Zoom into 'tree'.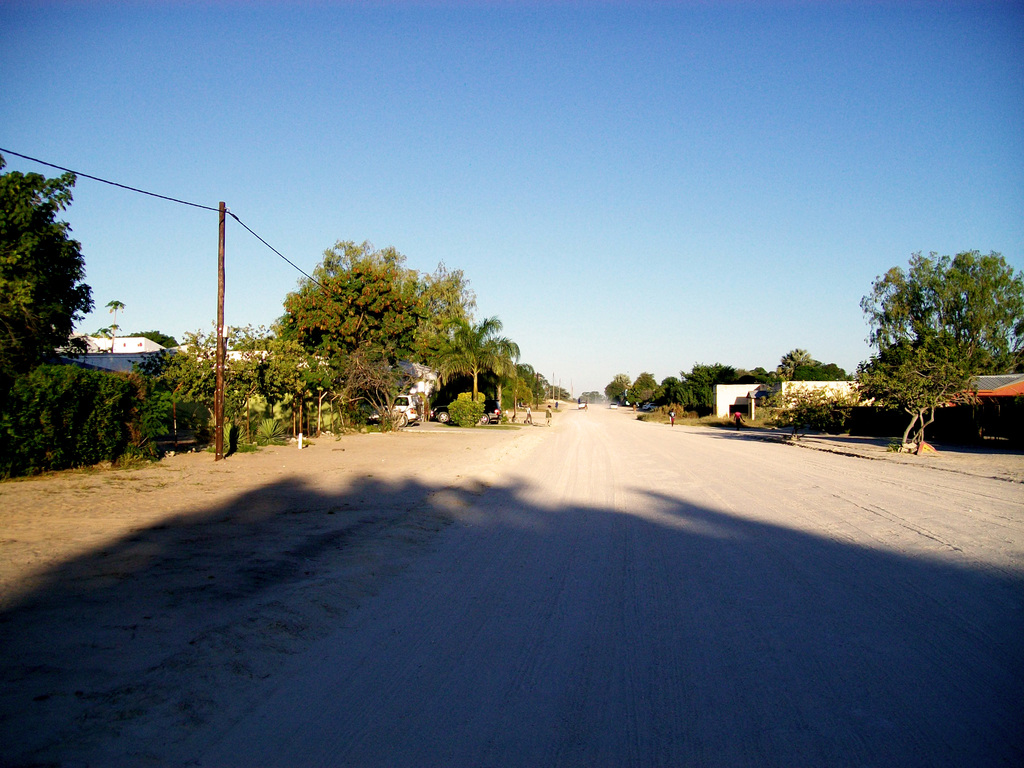
Zoom target: <box>133,331,177,347</box>.
